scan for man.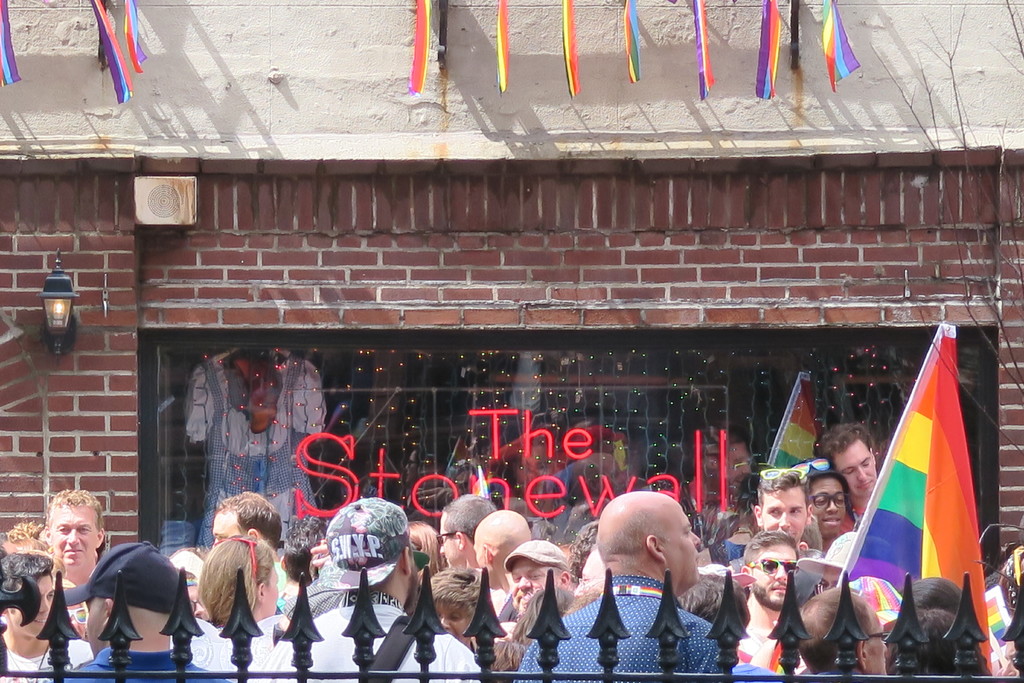
Scan result: detection(753, 463, 814, 578).
